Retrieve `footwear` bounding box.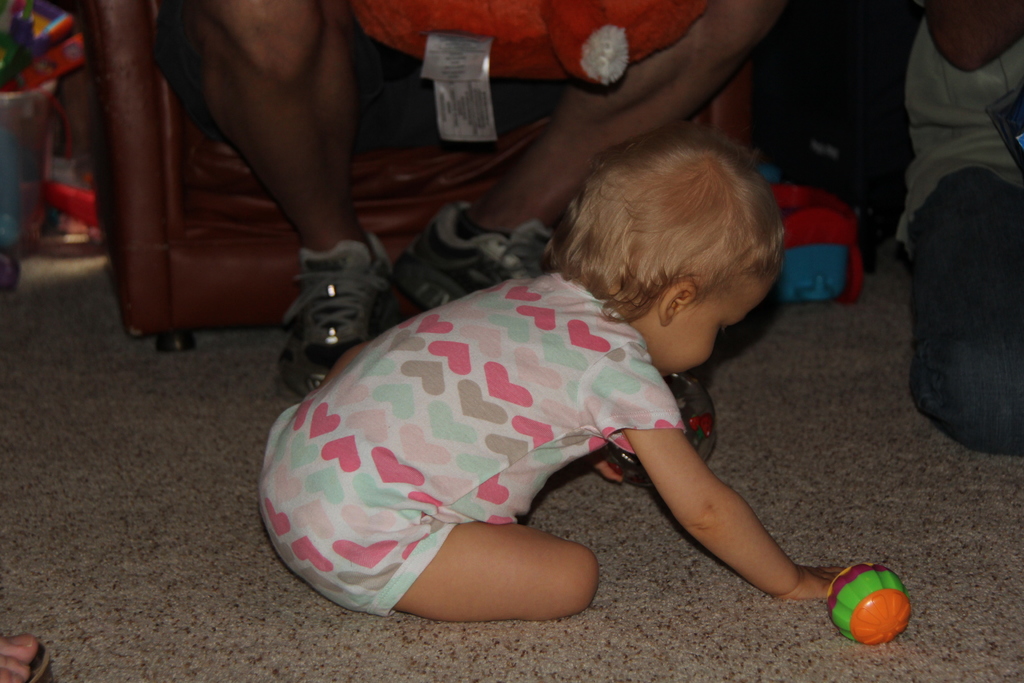
Bounding box: Rect(390, 205, 546, 310).
